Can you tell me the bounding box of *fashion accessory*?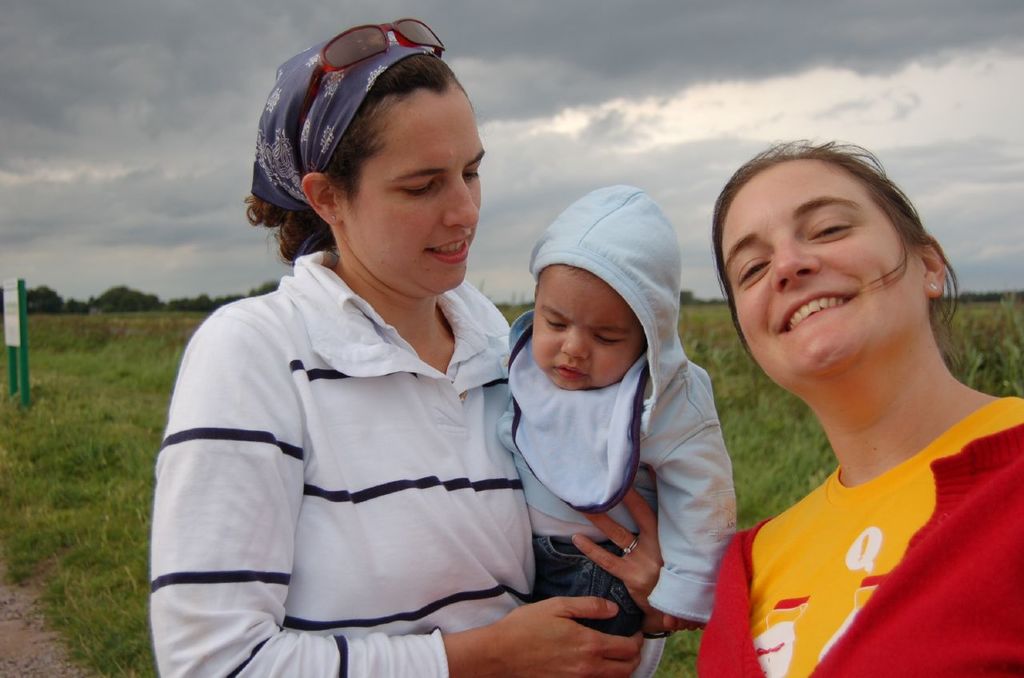
[287, 13, 446, 172].
